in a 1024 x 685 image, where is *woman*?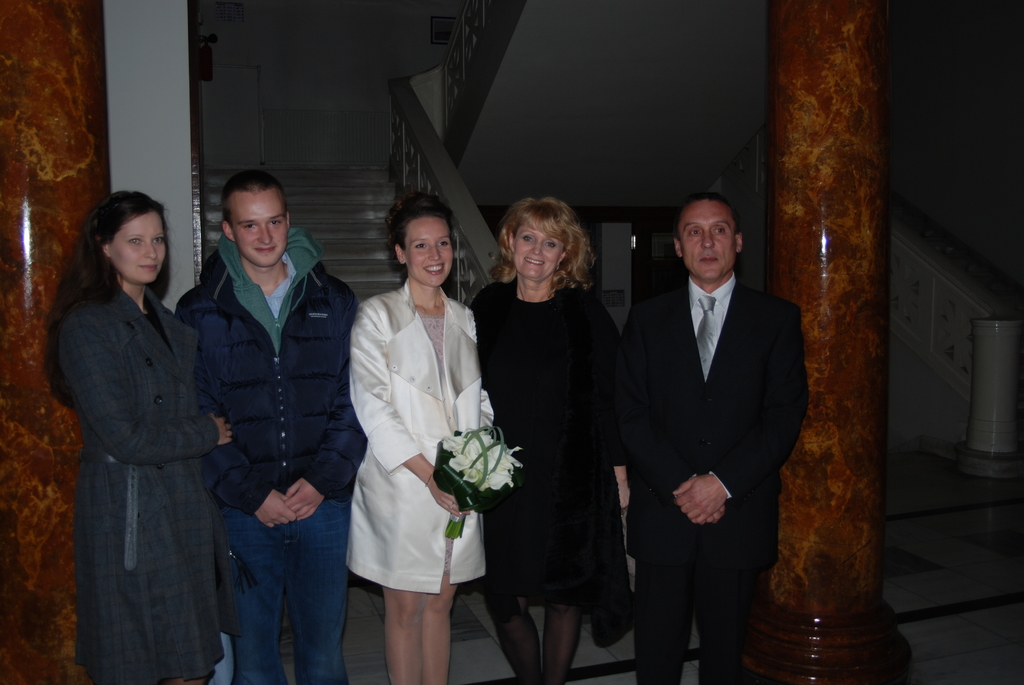
467,184,644,684.
